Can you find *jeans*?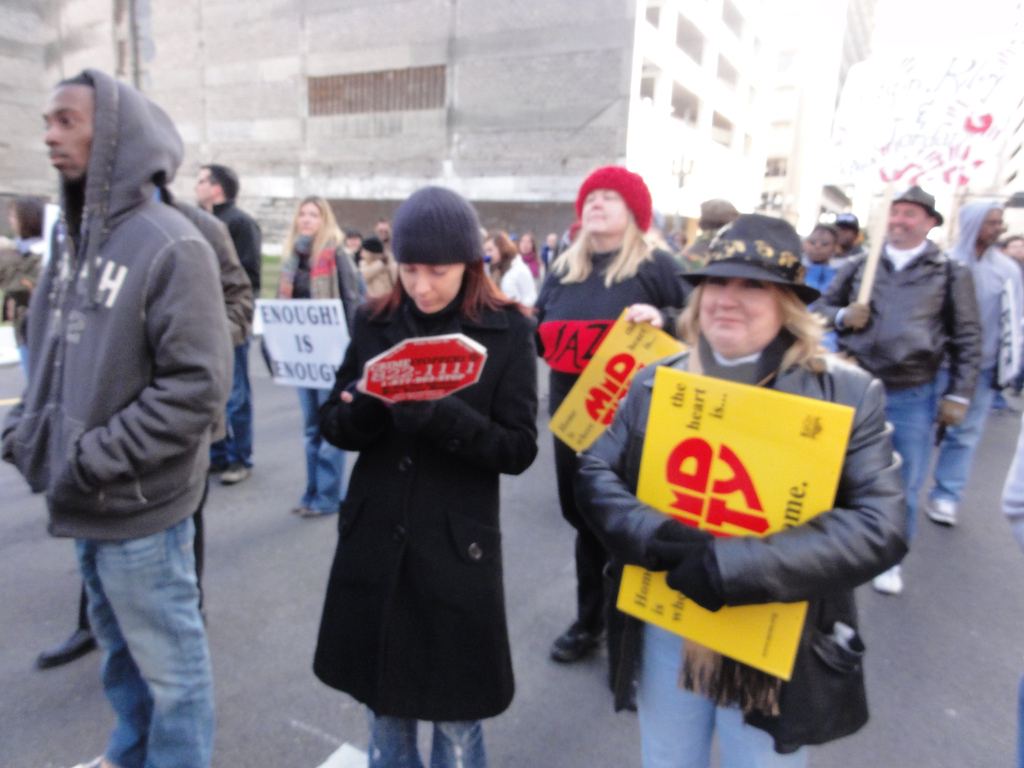
Yes, bounding box: region(76, 513, 214, 767).
